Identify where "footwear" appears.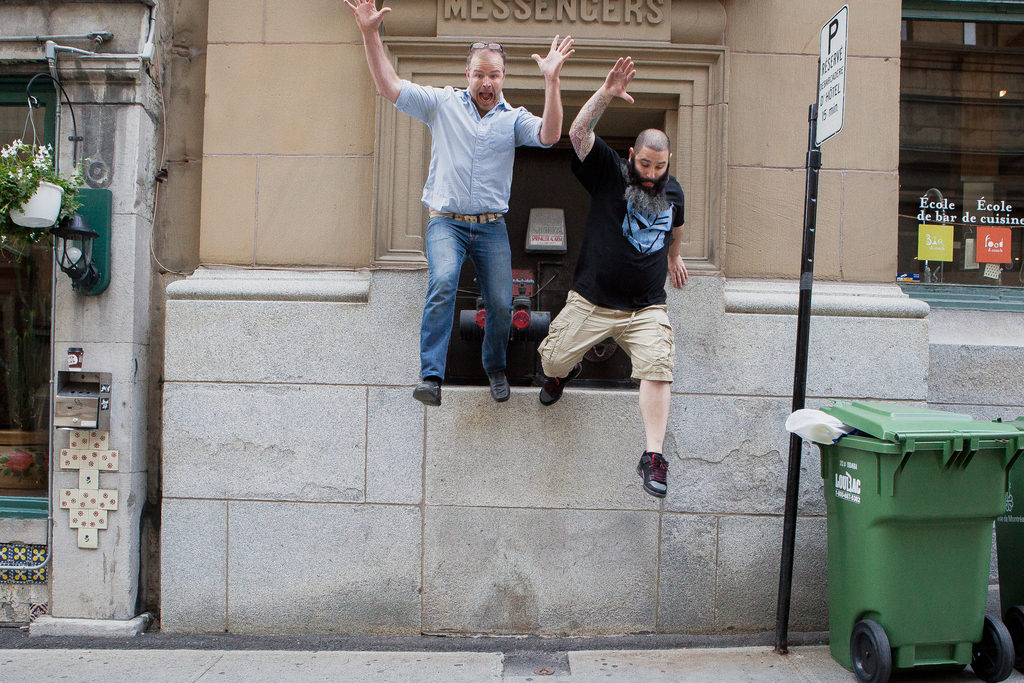
Appears at [534, 361, 587, 407].
